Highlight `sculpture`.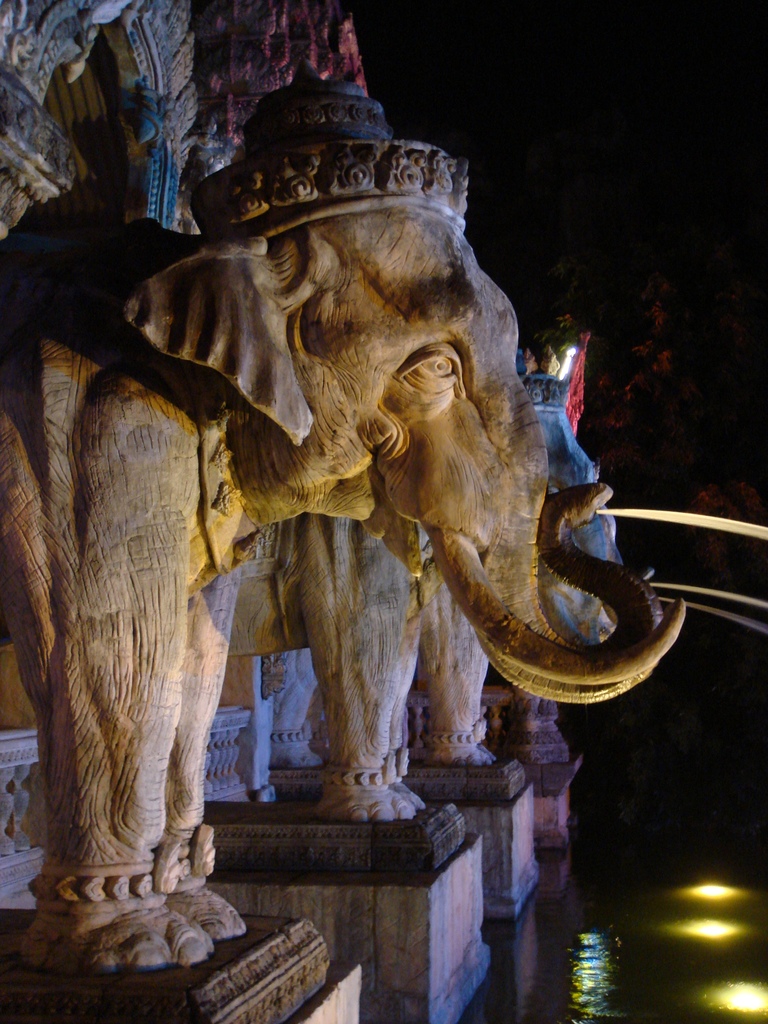
Highlighted region: region(495, 344, 667, 756).
